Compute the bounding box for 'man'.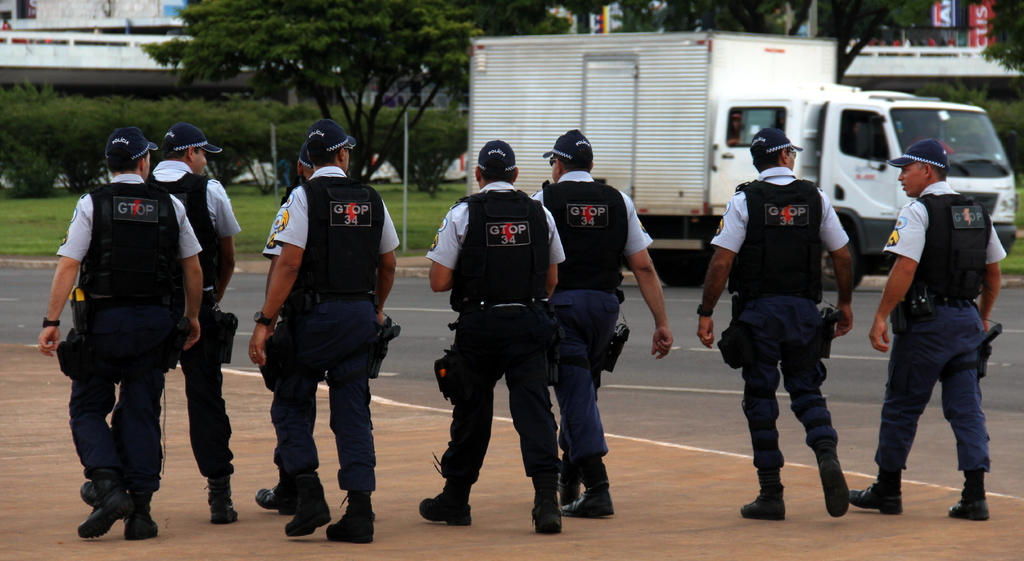
{"left": 143, "top": 129, "right": 235, "bottom": 520}.
